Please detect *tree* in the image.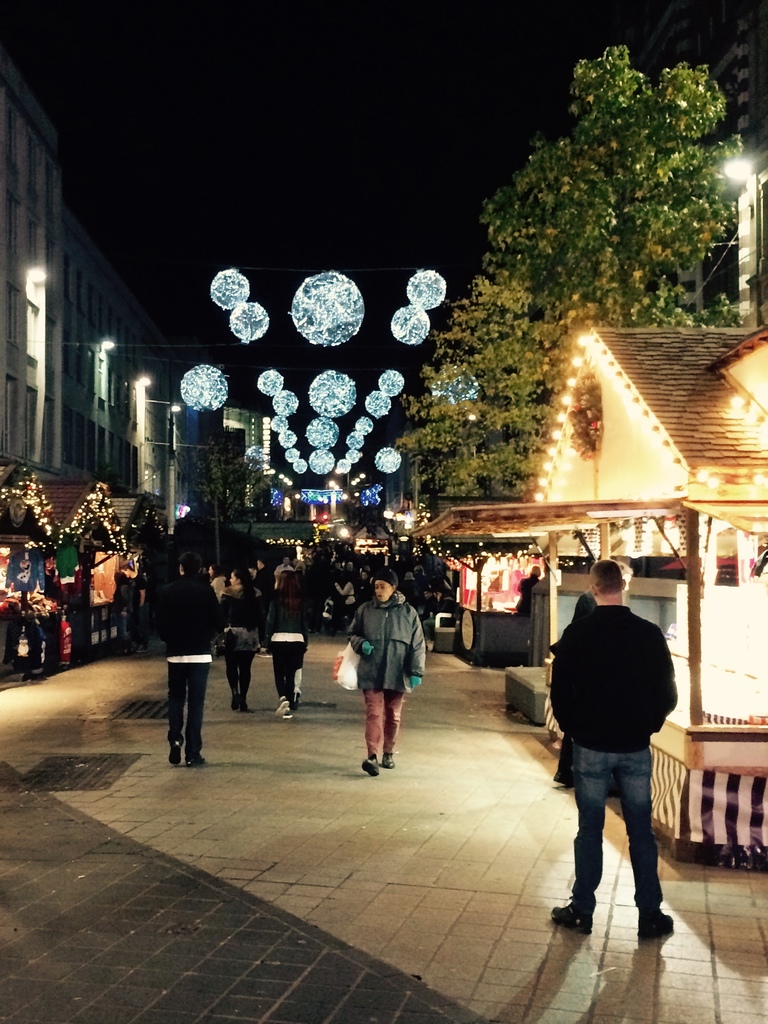
rect(168, 444, 276, 524).
